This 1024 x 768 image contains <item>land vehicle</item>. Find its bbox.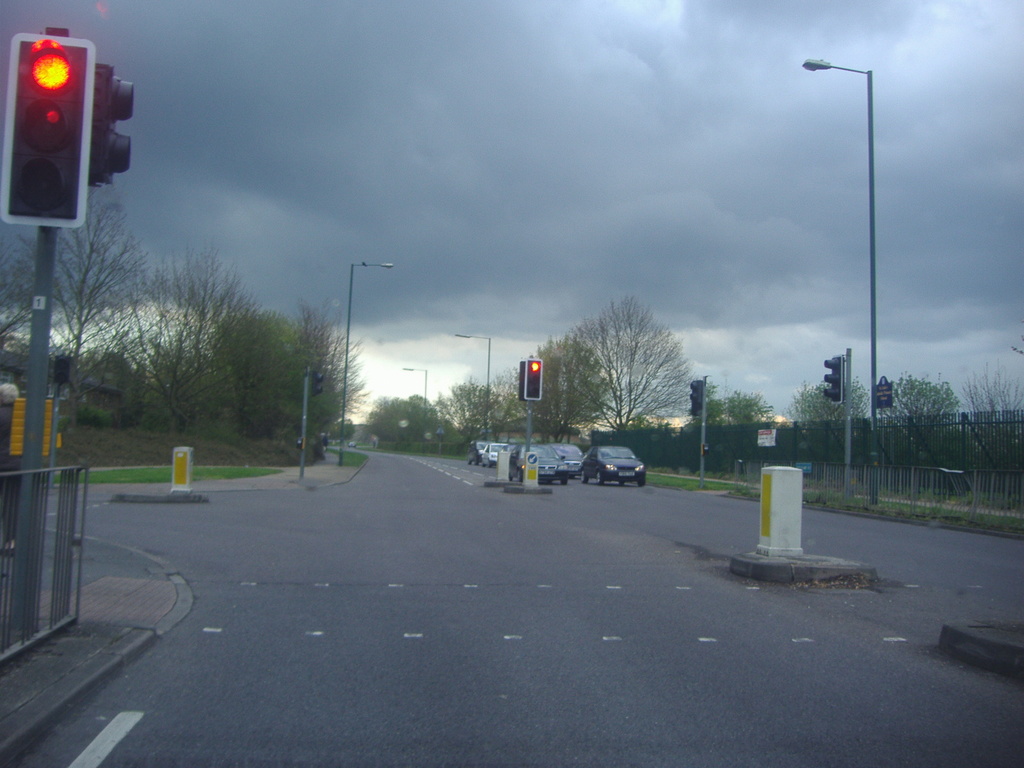
(500, 443, 518, 456).
